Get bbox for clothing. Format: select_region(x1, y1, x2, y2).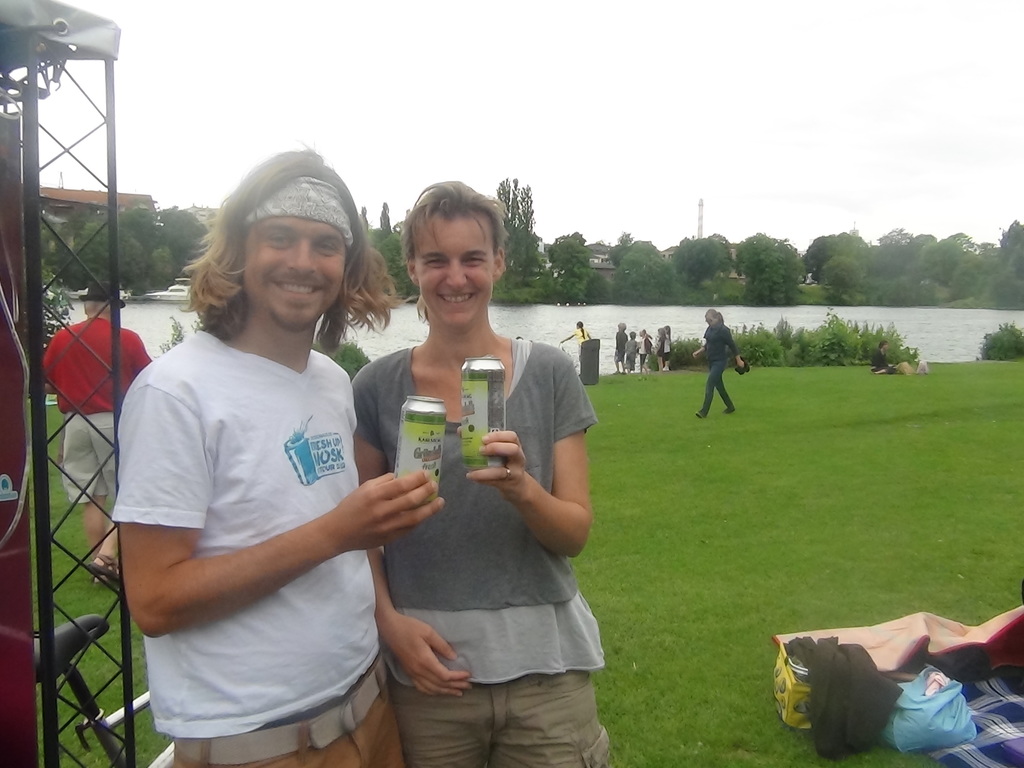
select_region(615, 332, 622, 361).
